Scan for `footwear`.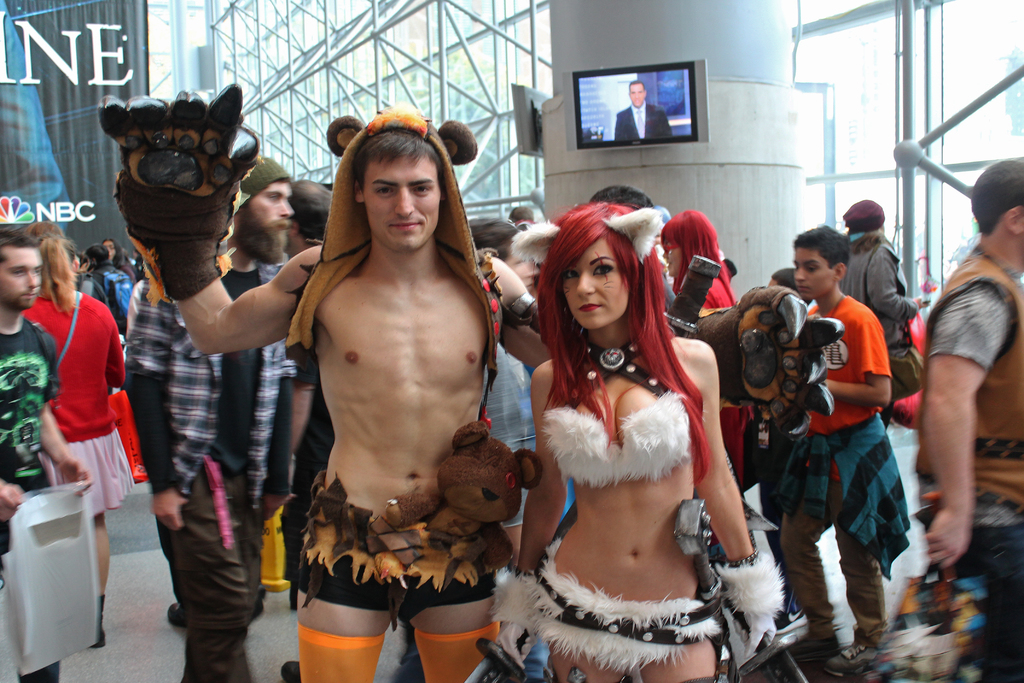
Scan result: BBox(275, 655, 312, 682).
